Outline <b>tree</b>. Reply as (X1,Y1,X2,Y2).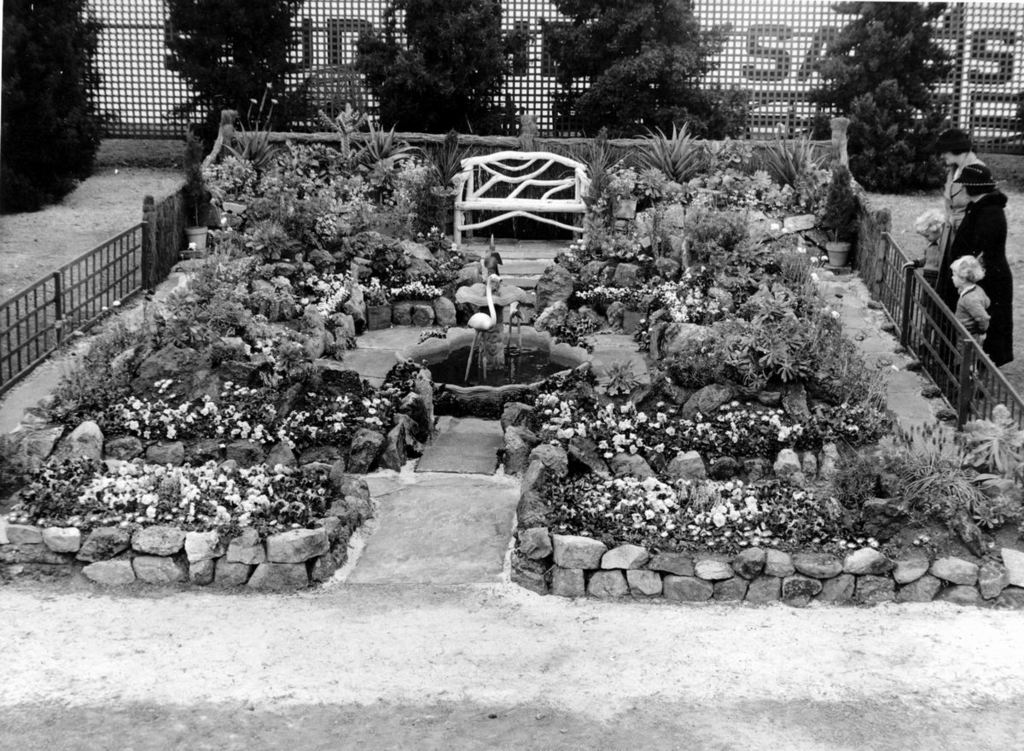
(350,1,535,138).
